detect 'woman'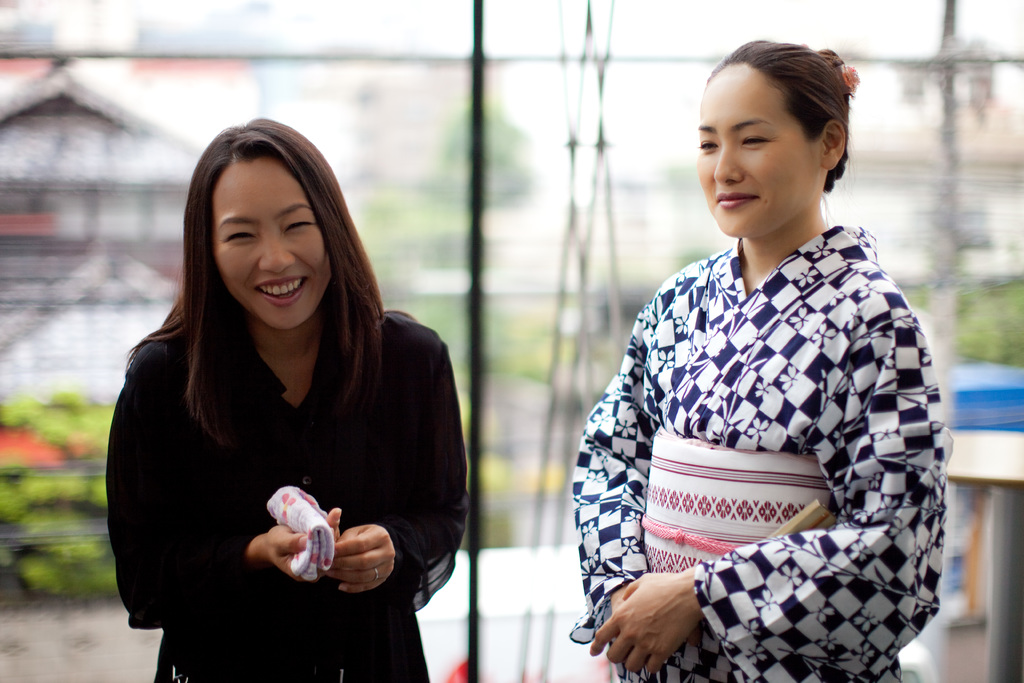
(left=106, top=115, right=475, bottom=682)
